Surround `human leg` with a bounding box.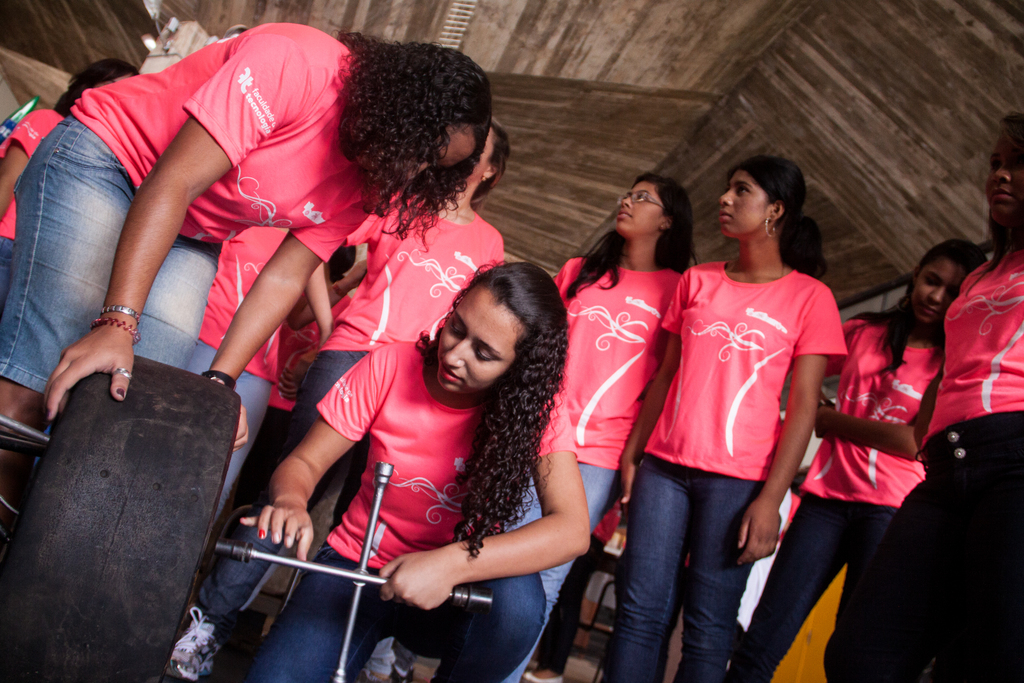
region(172, 343, 375, 682).
